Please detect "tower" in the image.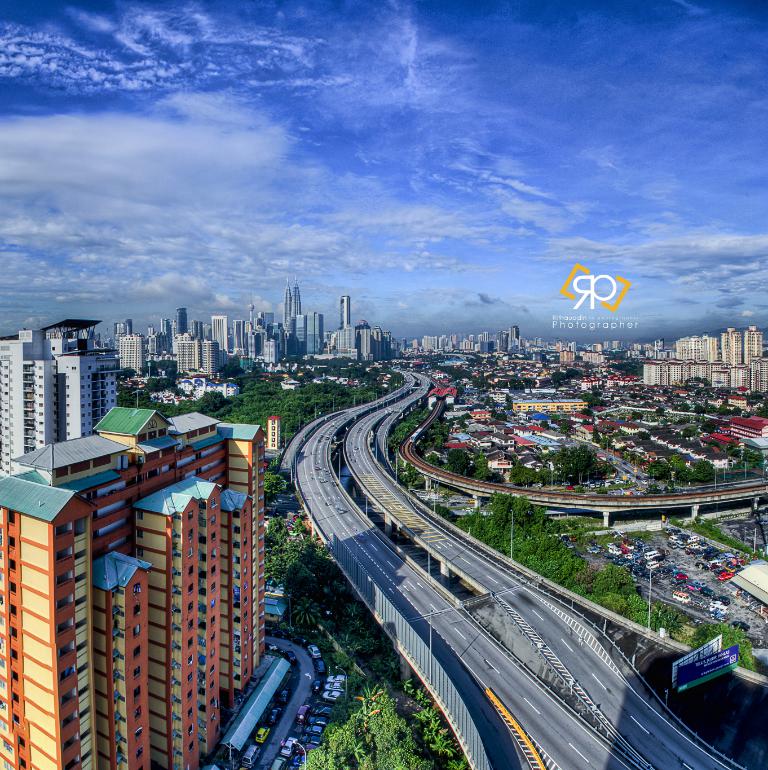
crop(717, 325, 743, 365).
